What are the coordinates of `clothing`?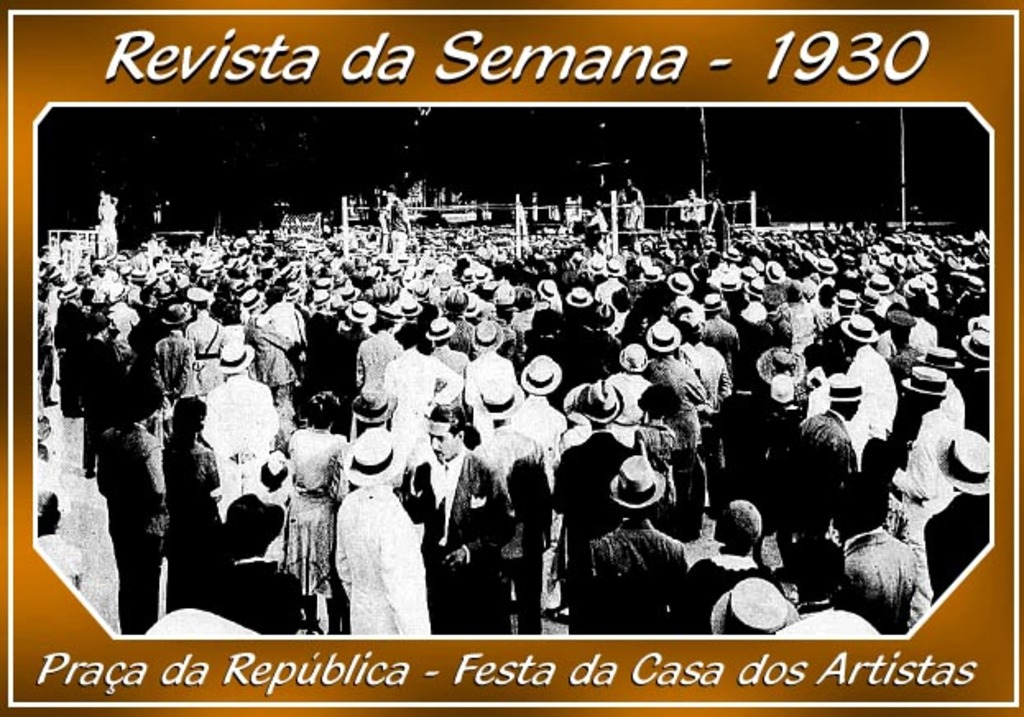
792/411/856/553.
